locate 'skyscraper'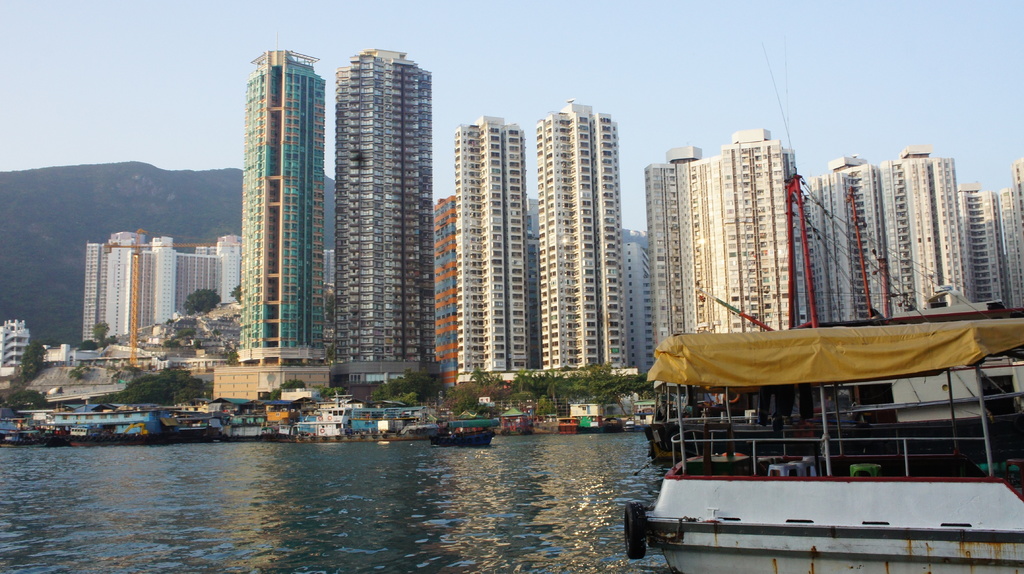
rect(693, 126, 812, 333)
